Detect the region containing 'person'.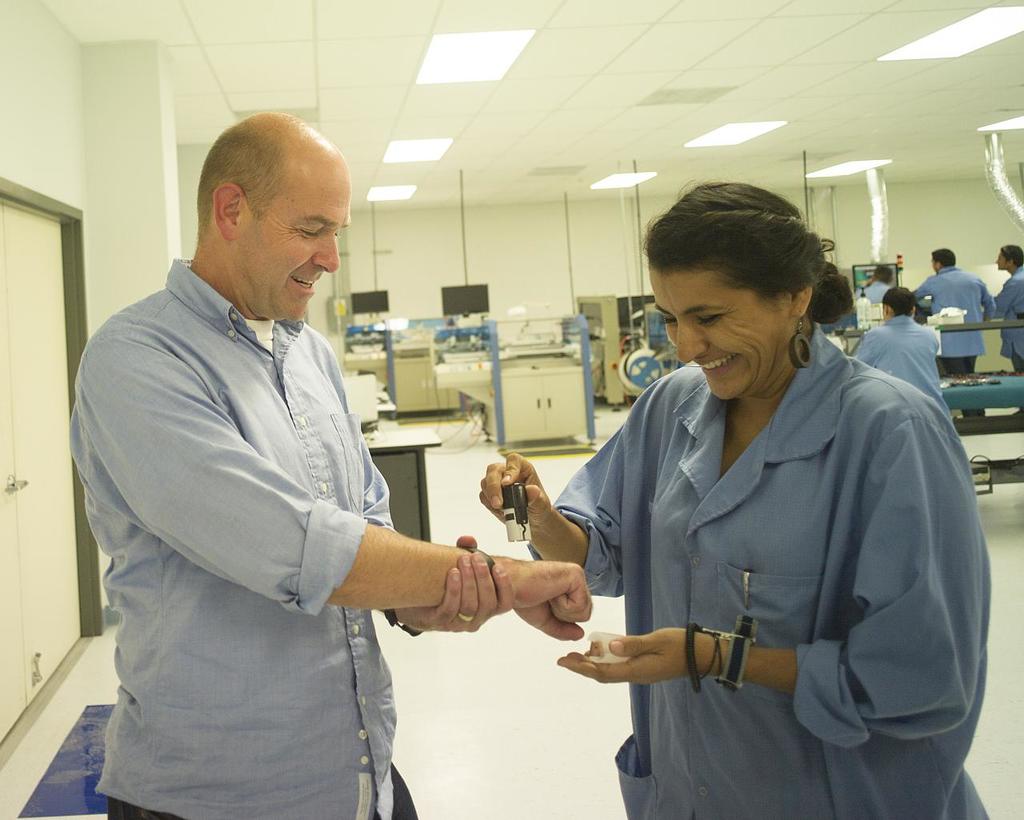
x1=911 y1=244 x2=998 y2=420.
